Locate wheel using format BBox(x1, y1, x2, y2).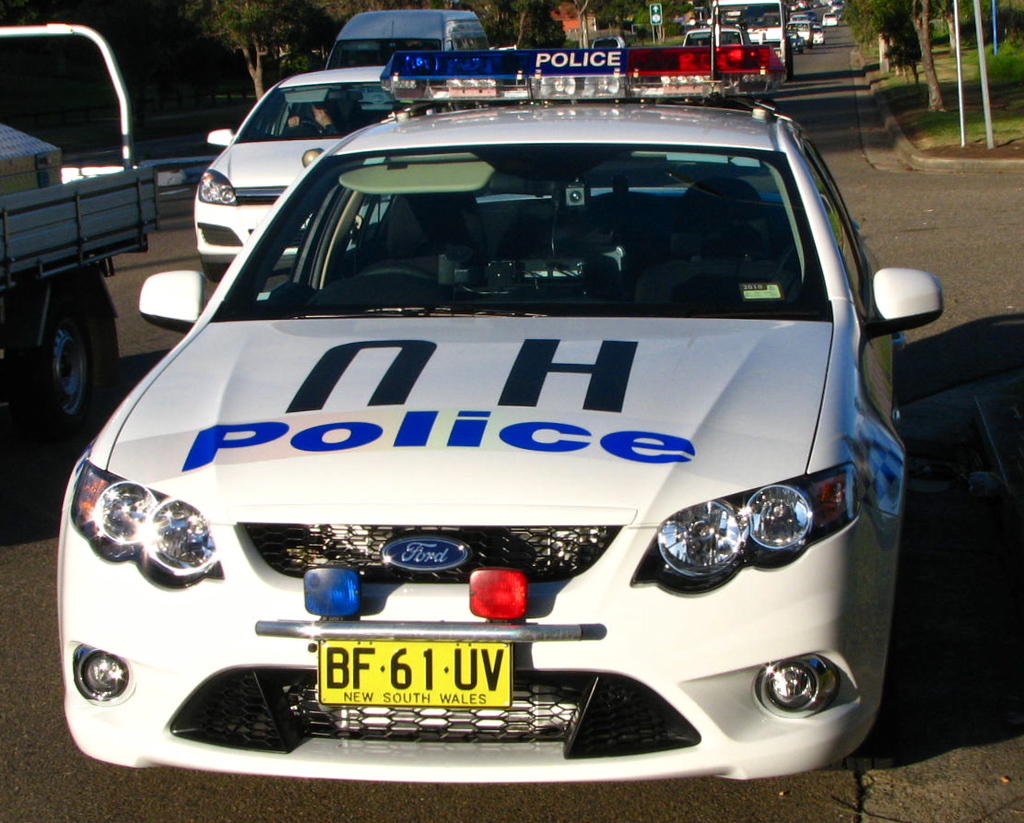
BBox(27, 293, 101, 452).
